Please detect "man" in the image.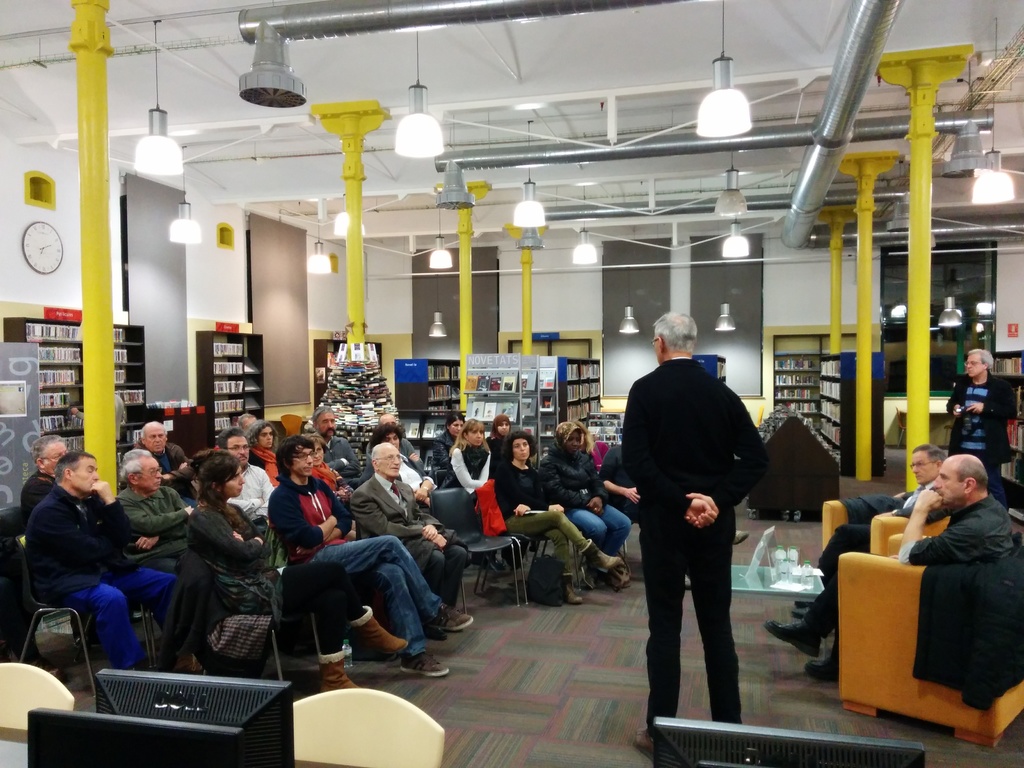
[x1=945, y1=349, x2=1005, y2=496].
